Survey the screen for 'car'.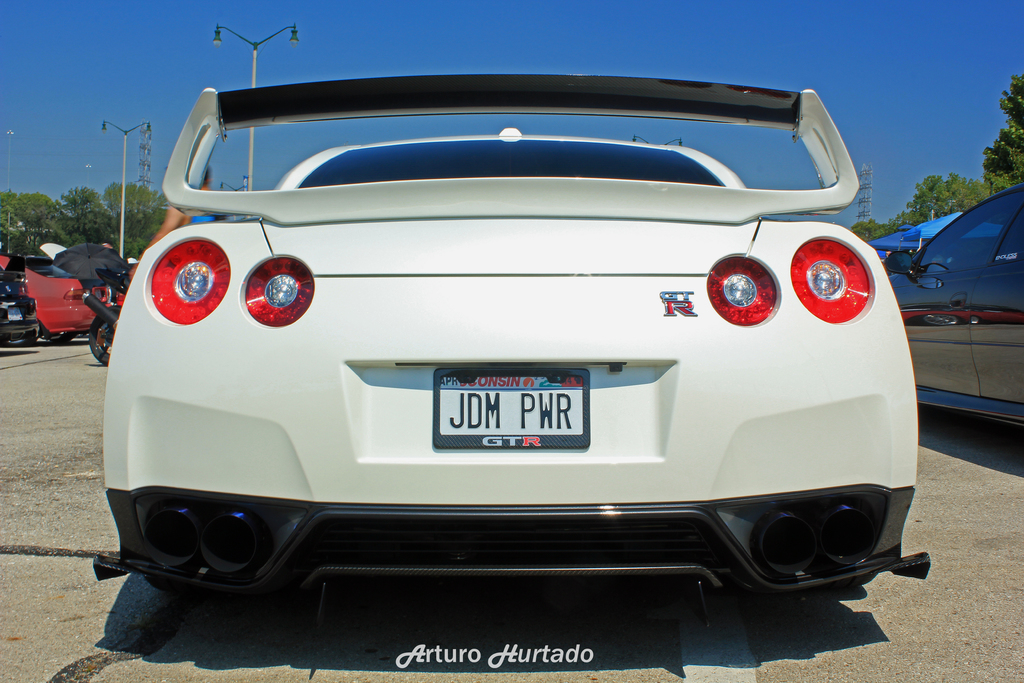
Survey found: x1=90 y1=70 x2=920 y2=603.
